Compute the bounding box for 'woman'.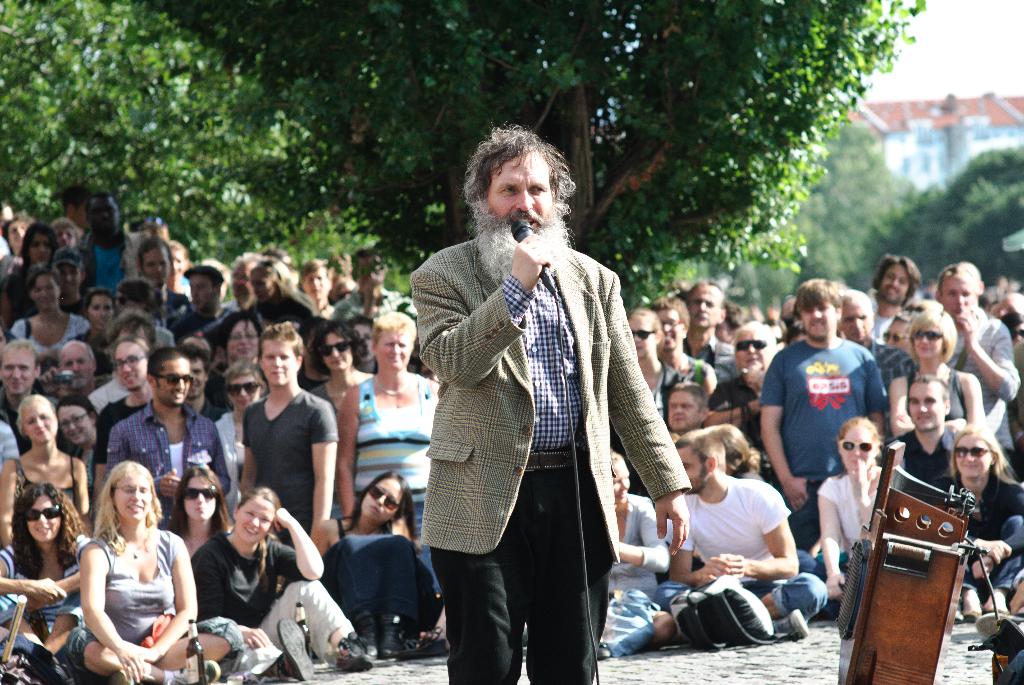
{"x1": 55, "y1": 393, "x2": 111, "y2": 473}.
